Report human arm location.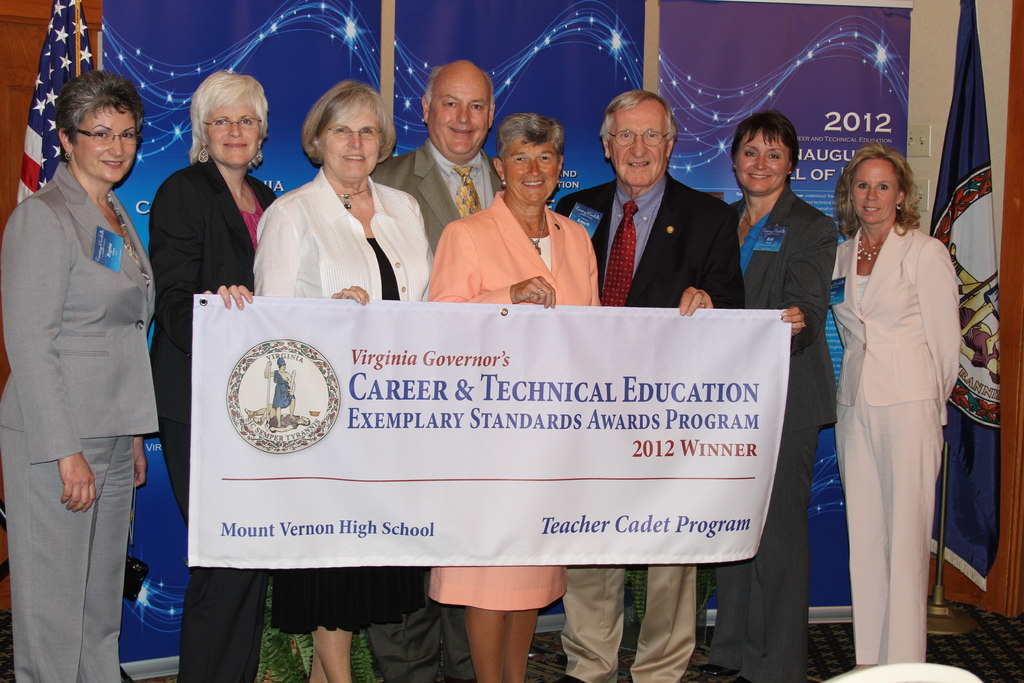
Report: <region>425, 222, 556, 313</region>.
